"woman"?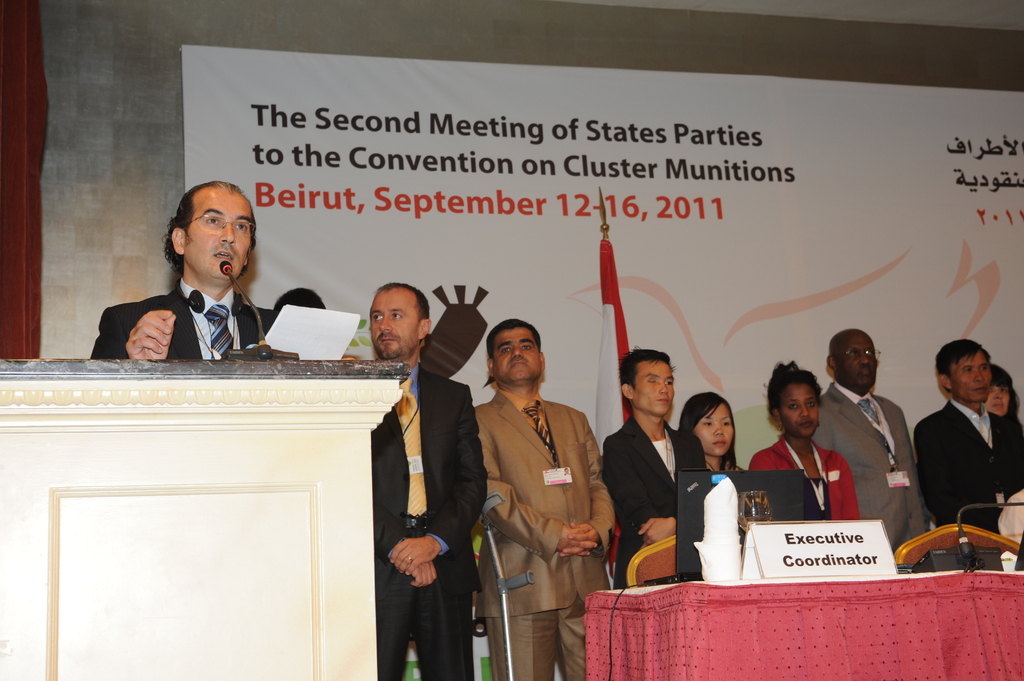
[x1=678, y1=389, x2=751, y2=476]
